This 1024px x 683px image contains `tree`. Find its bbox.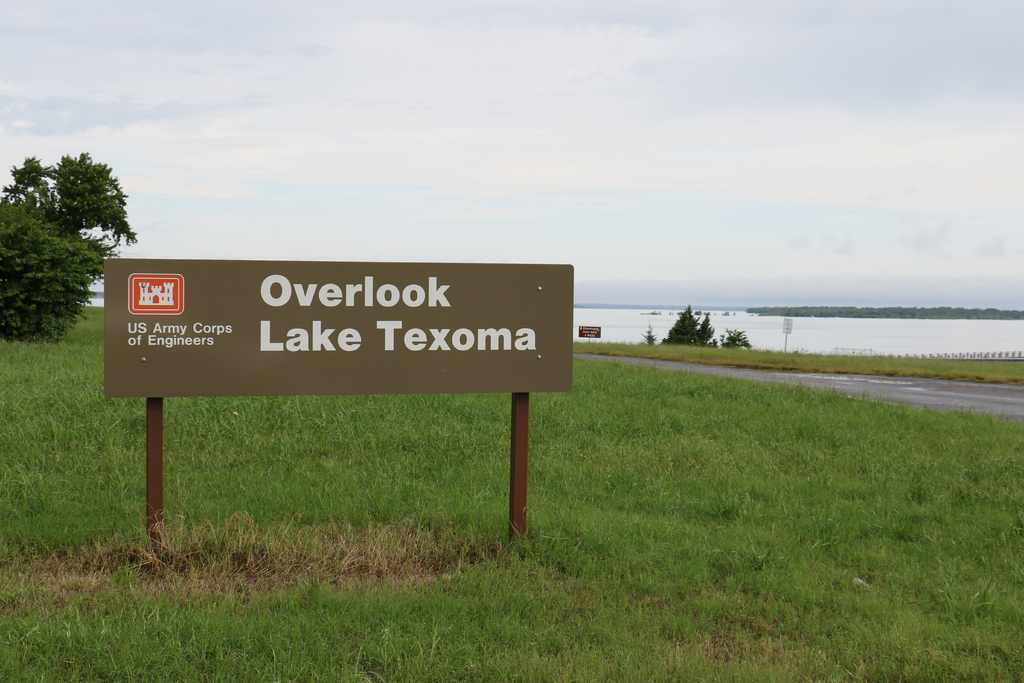
bbox=[643, 322, 659, 345].
